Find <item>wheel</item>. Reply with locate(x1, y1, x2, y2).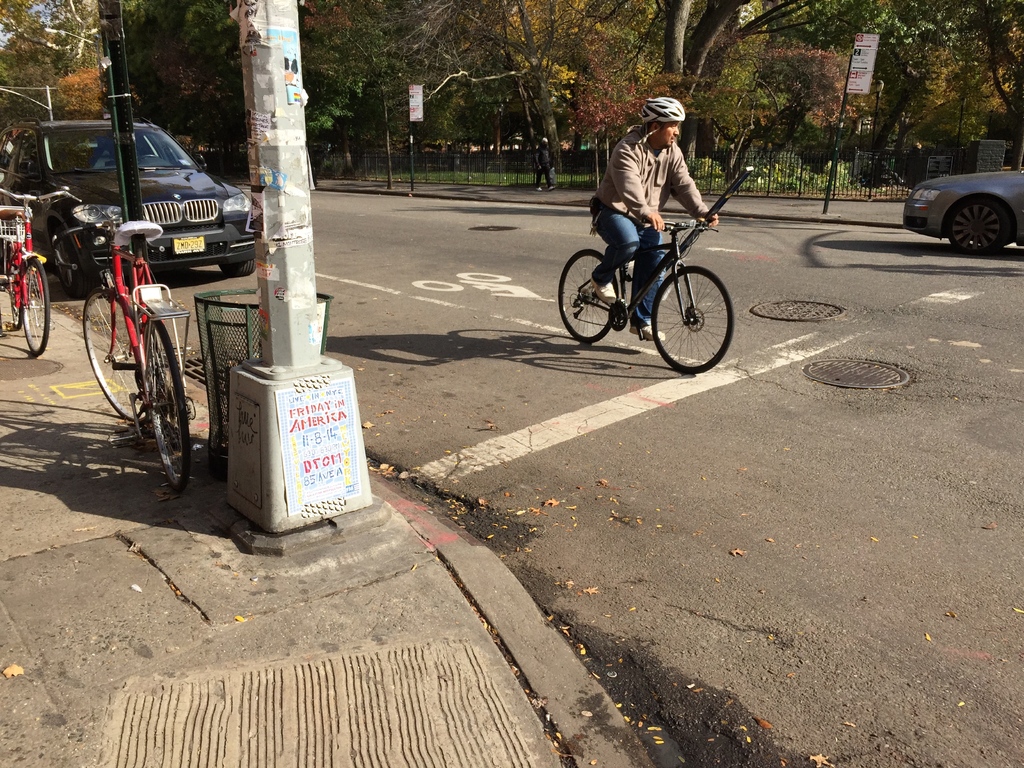
locate(219, 262, 256, 279).
